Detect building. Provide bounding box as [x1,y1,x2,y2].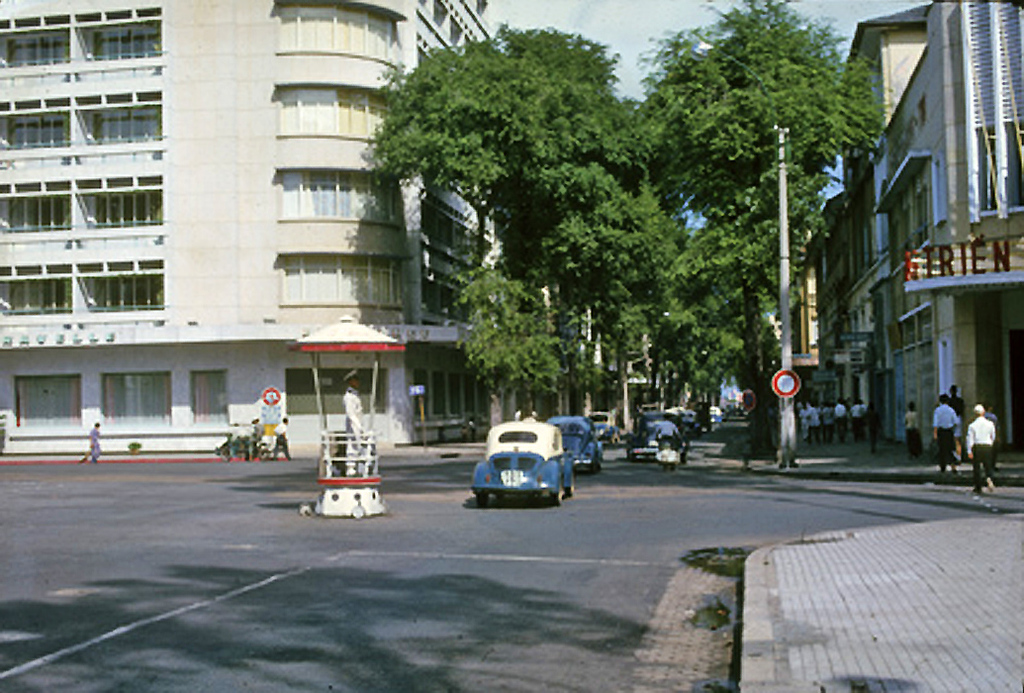
[0,0,610,455].
